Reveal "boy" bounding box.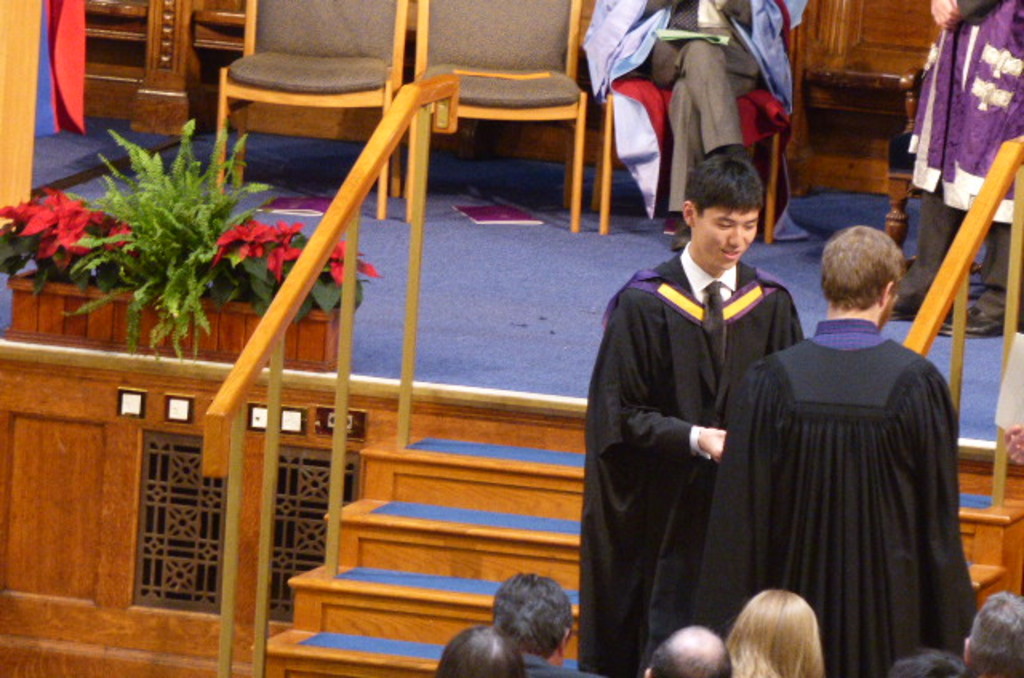
Revealed: (x1=582, y1=154, x2=800, y2=676).
